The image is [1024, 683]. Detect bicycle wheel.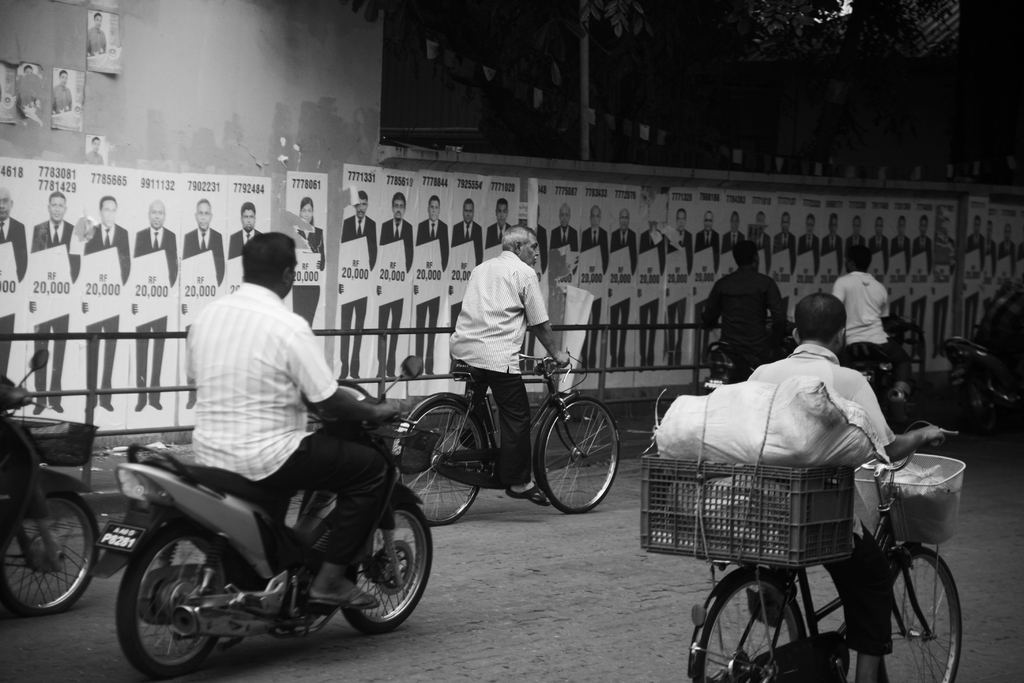
Detection: <bbox>692, 577, 804, 682</bbox>.
